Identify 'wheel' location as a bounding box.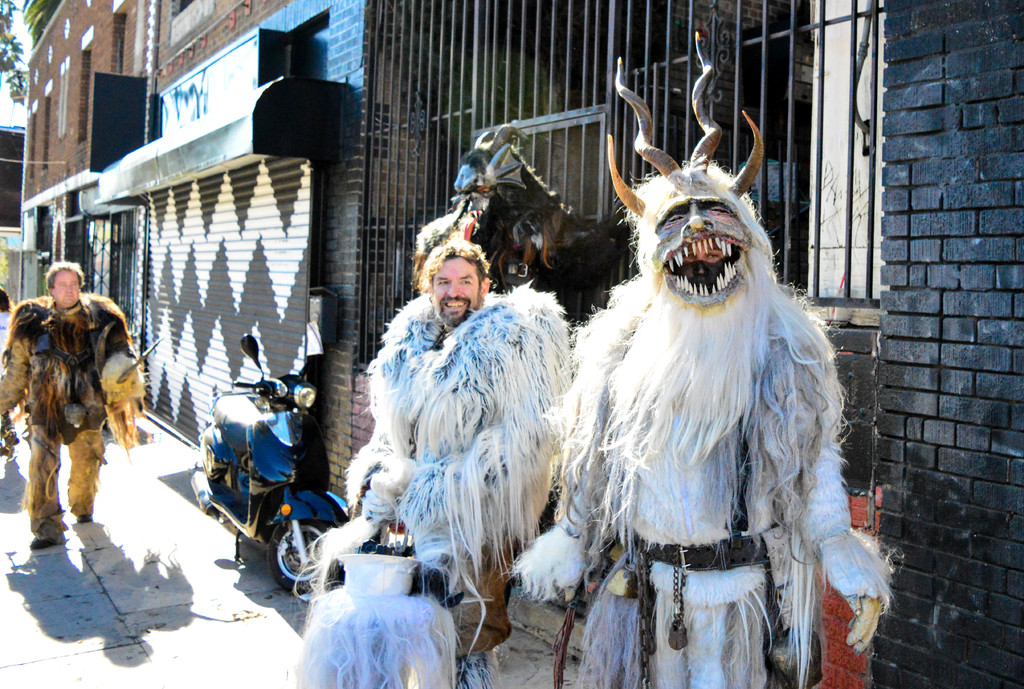
[left=267, top=519, right=339, bottom=594].
